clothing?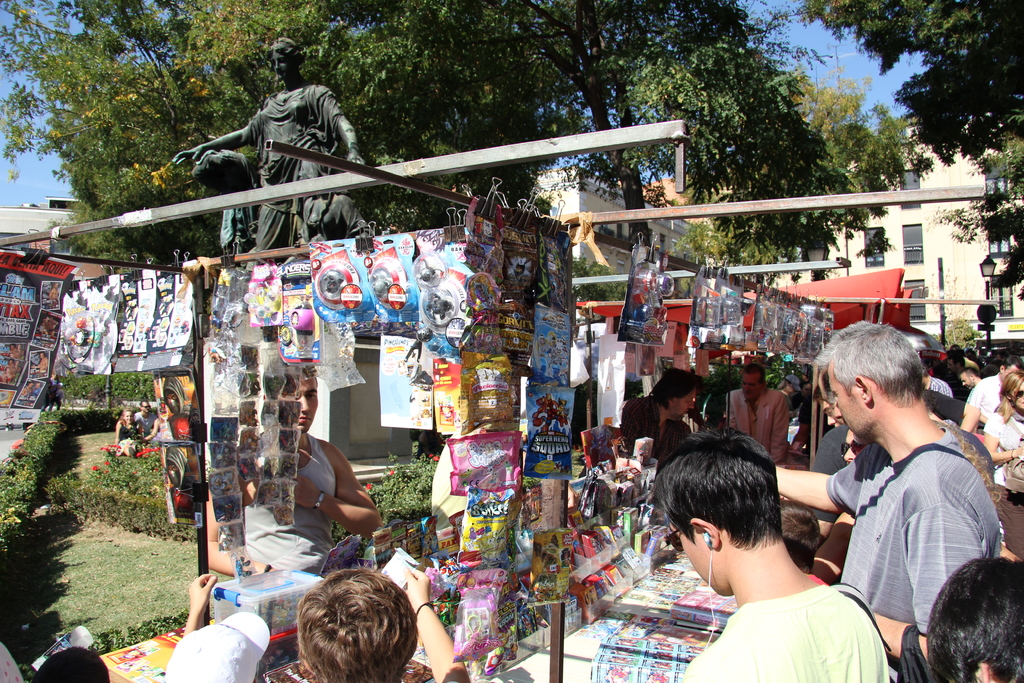
locate(577, 396, 692, 475)
